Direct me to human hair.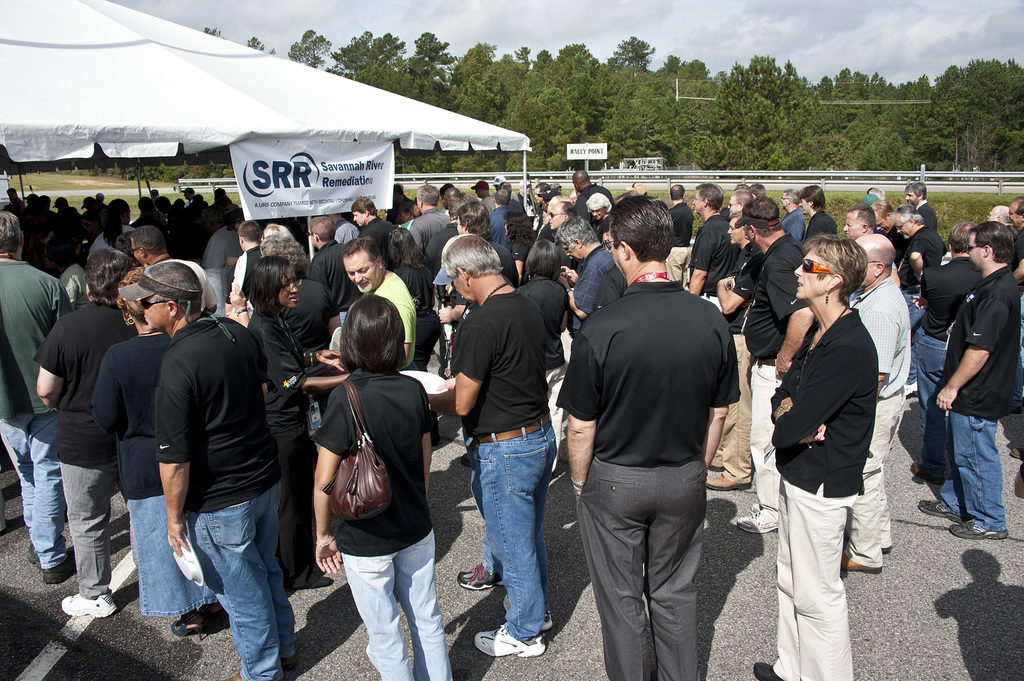
Direction: bbox=(100, 206, 121, 248).
